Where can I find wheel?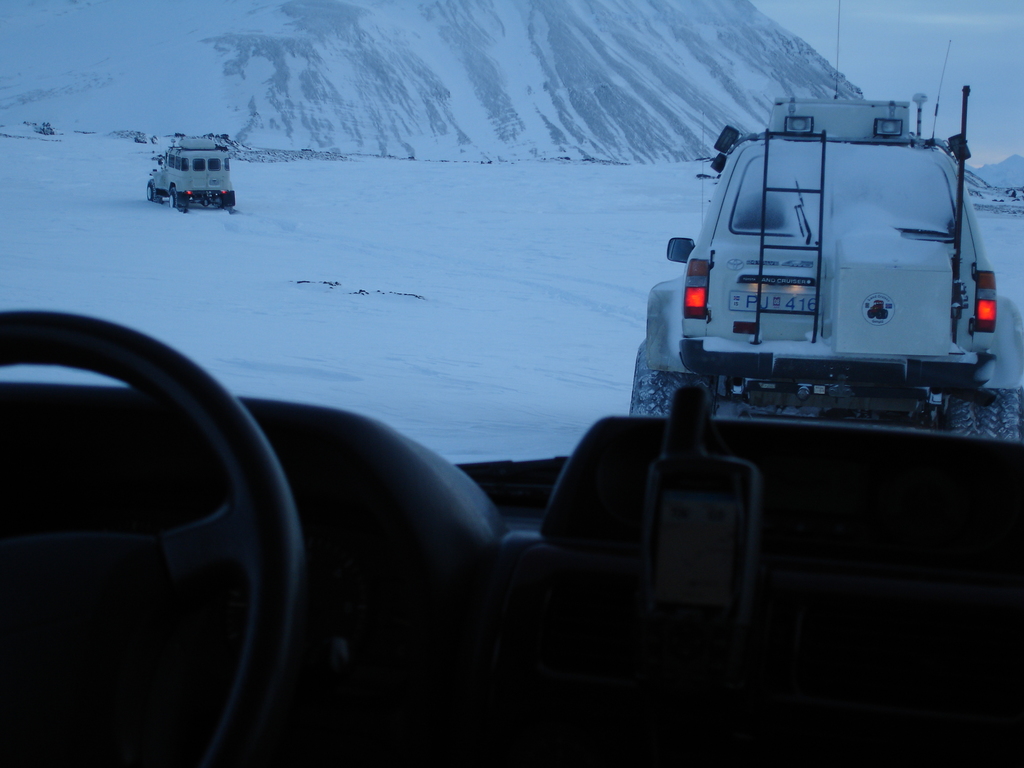
You can find it at left=219, top=191, right=239, bottom=208.
